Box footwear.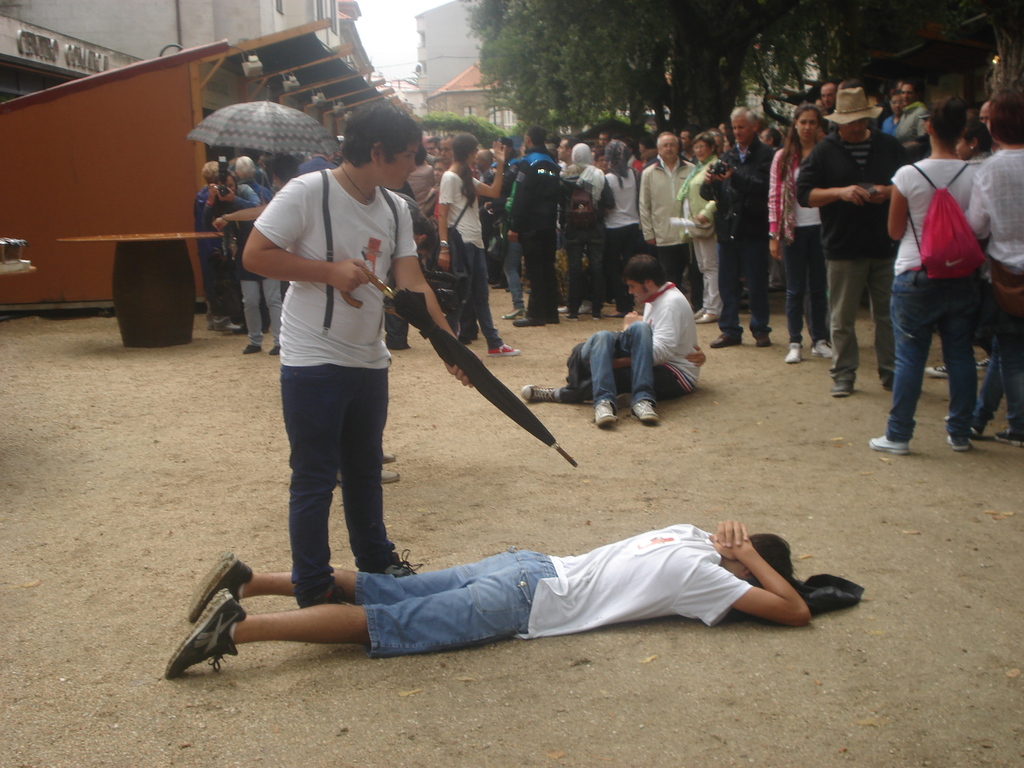
<bbox>996, 429, 1023, 445</bbox>.
